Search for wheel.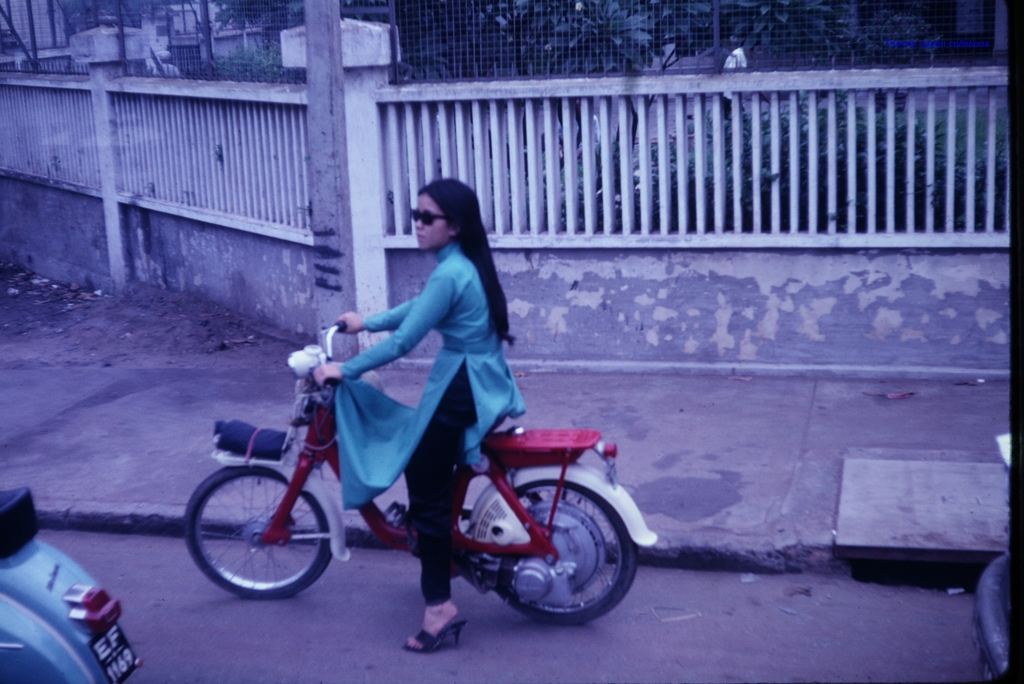
Found at rect(184, 453, 336, 597).
